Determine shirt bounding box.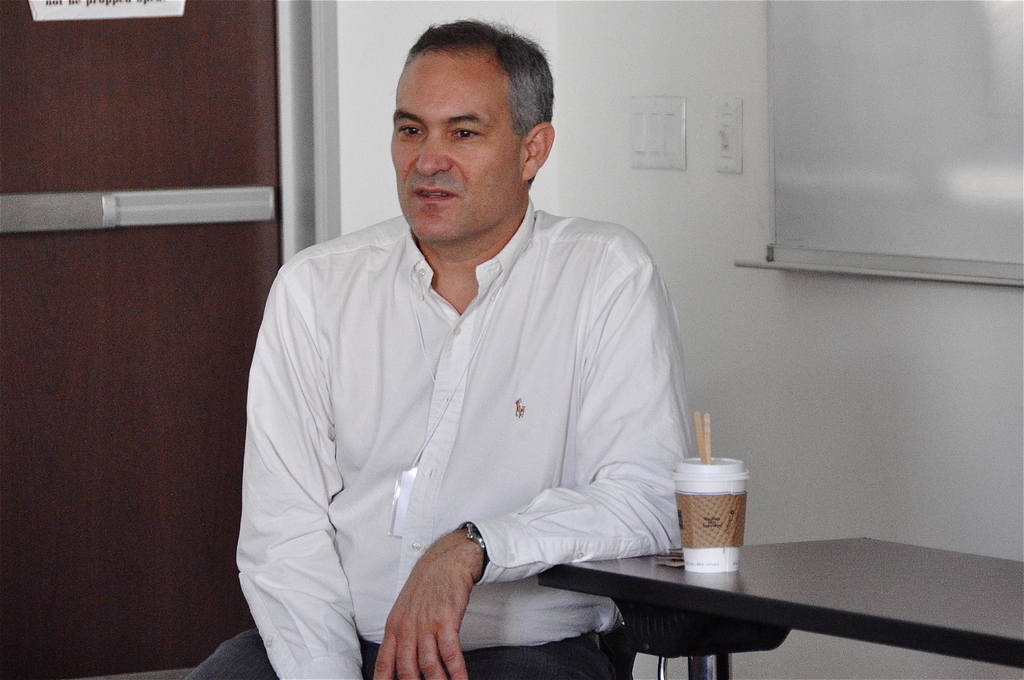
Determined: BBox(232, 195, 696, 679).
